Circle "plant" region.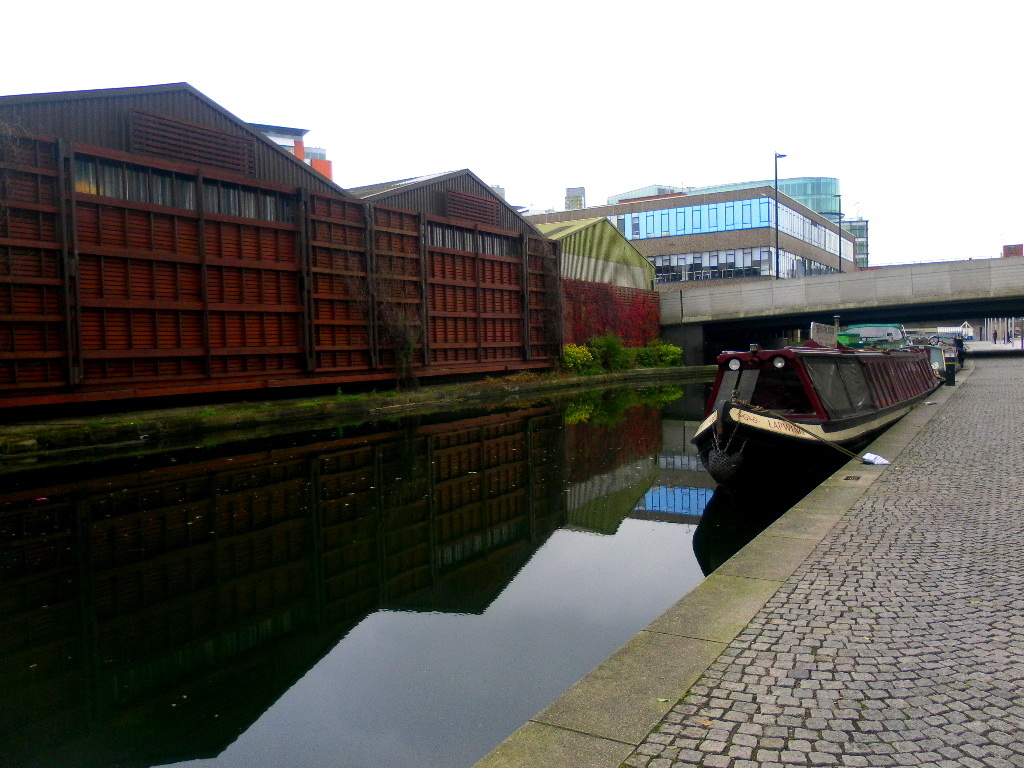
Region: {"left": 440, "top": 380, "right": 474, "bottom": 397}.
